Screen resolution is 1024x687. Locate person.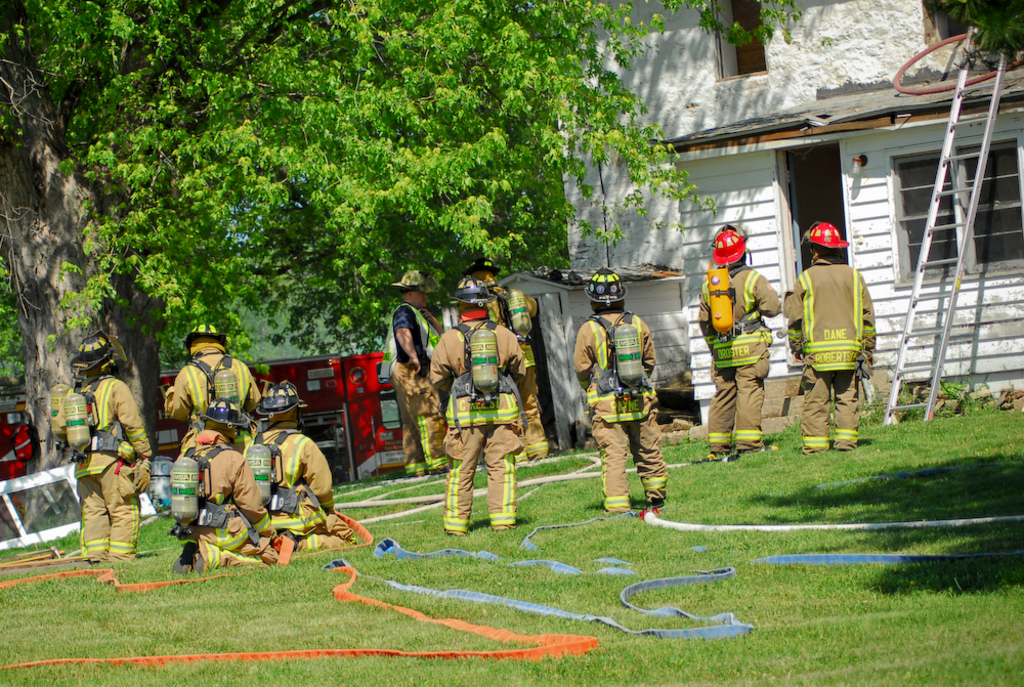
[left=428, top=273, right=543, bottom=558].
